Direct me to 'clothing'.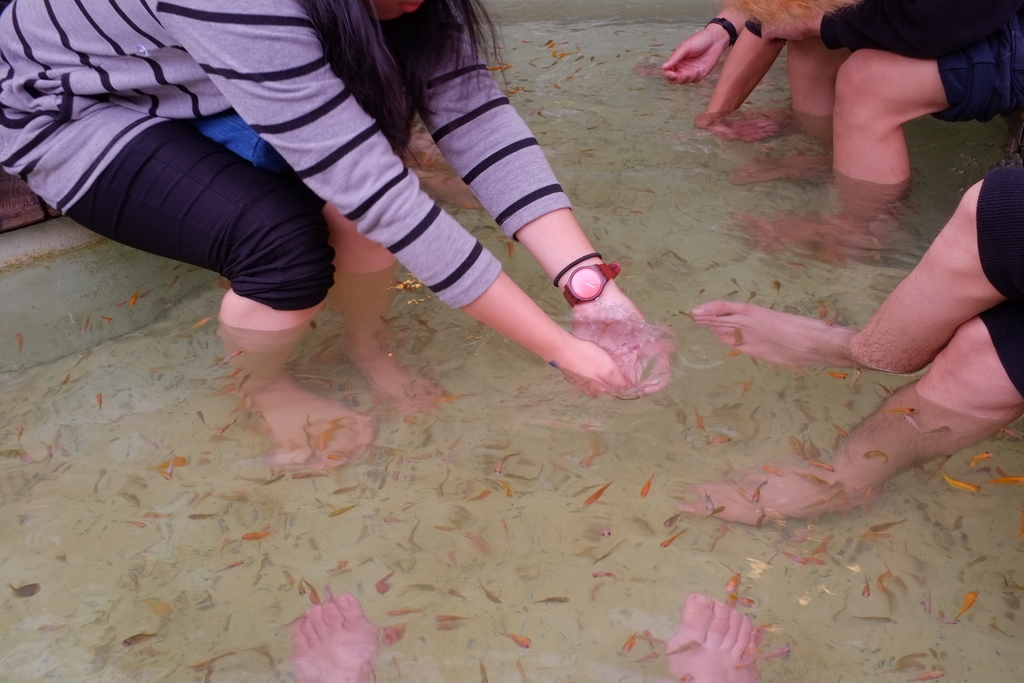
Direction: [x1=810, y1=0, x2=1023, y2=119].
